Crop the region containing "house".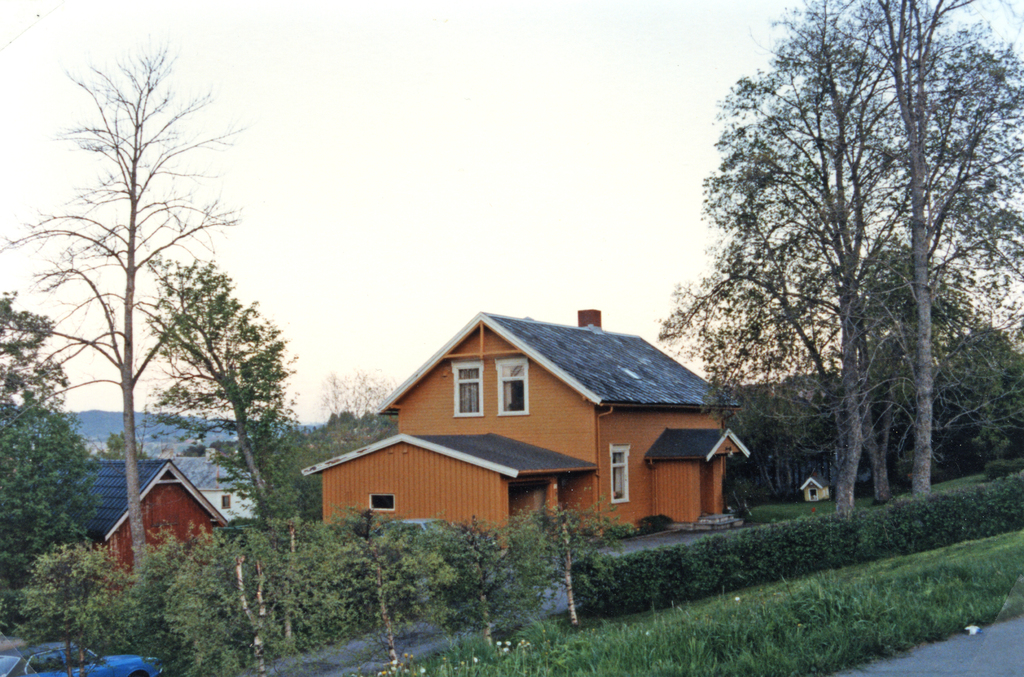
Crop region: [303,433,599,534].
